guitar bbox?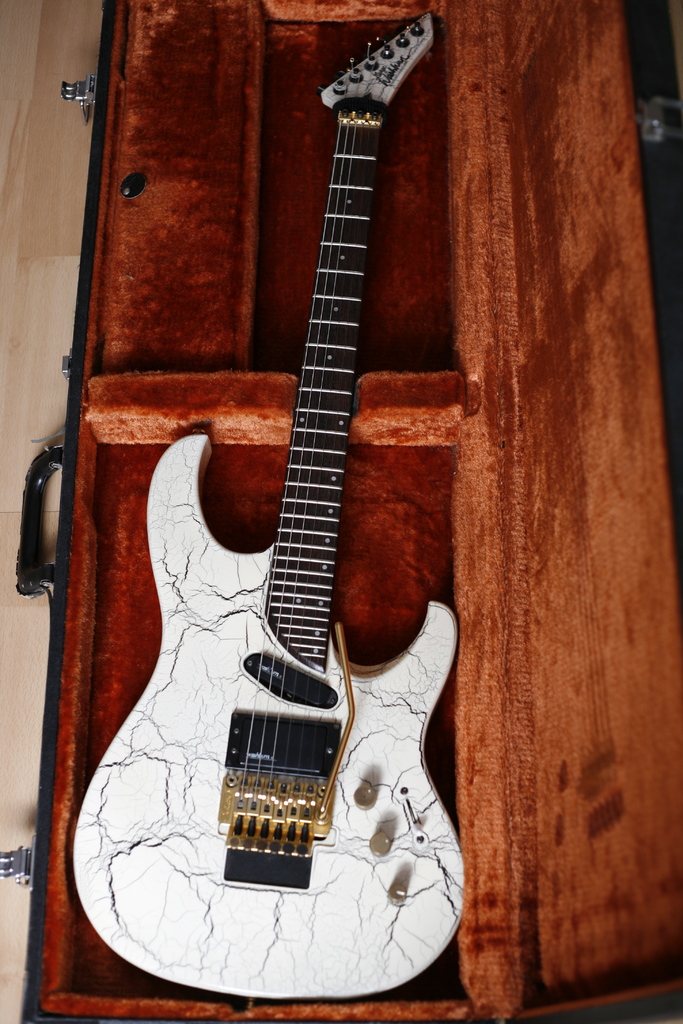
<bbox>66, 12, 477, 1002</bbox>
